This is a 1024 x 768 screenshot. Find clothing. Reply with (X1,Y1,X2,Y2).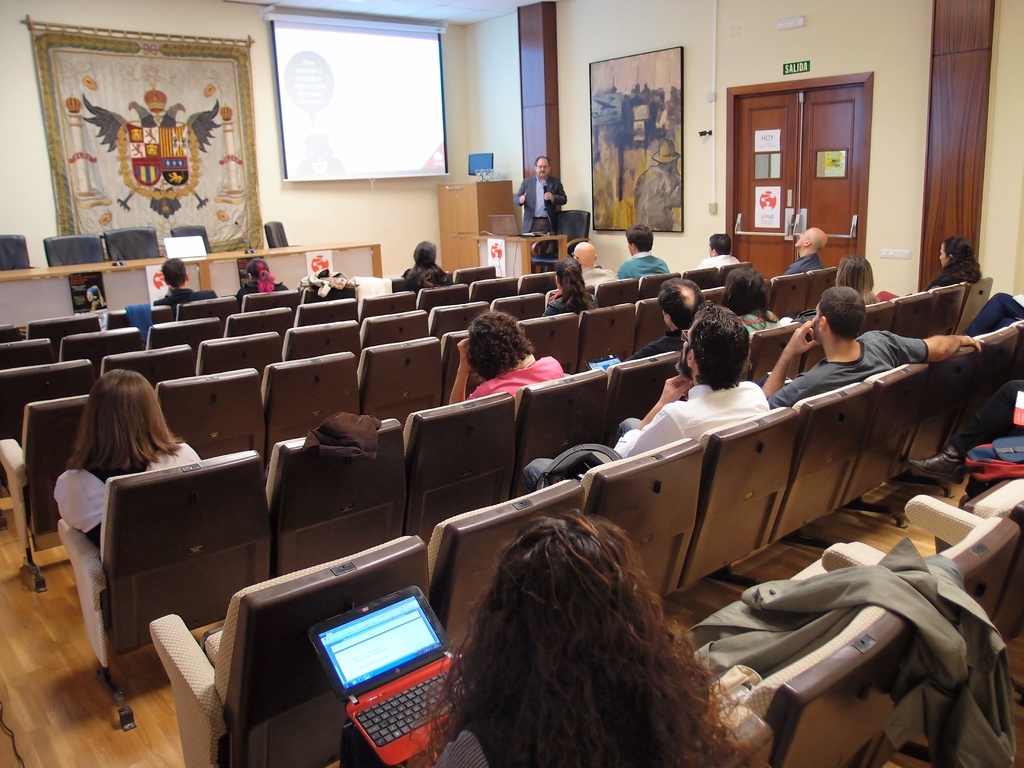
(687,538,1017,767).
